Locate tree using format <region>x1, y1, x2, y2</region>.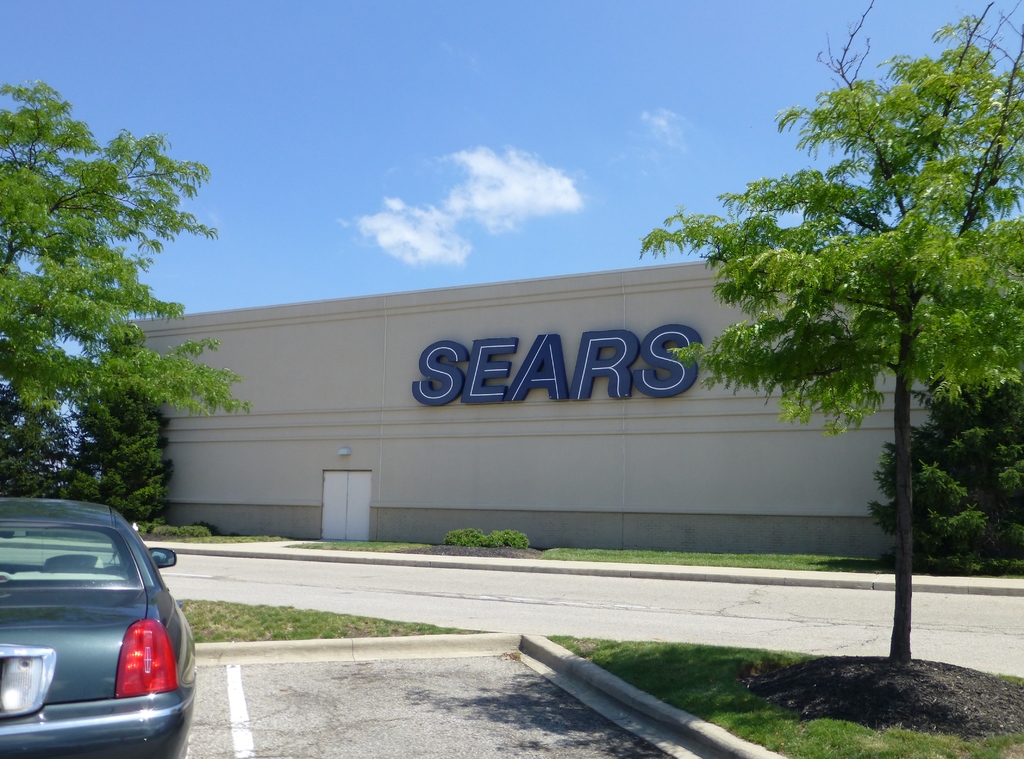
<region>43, 330, 204, 552</region>.
